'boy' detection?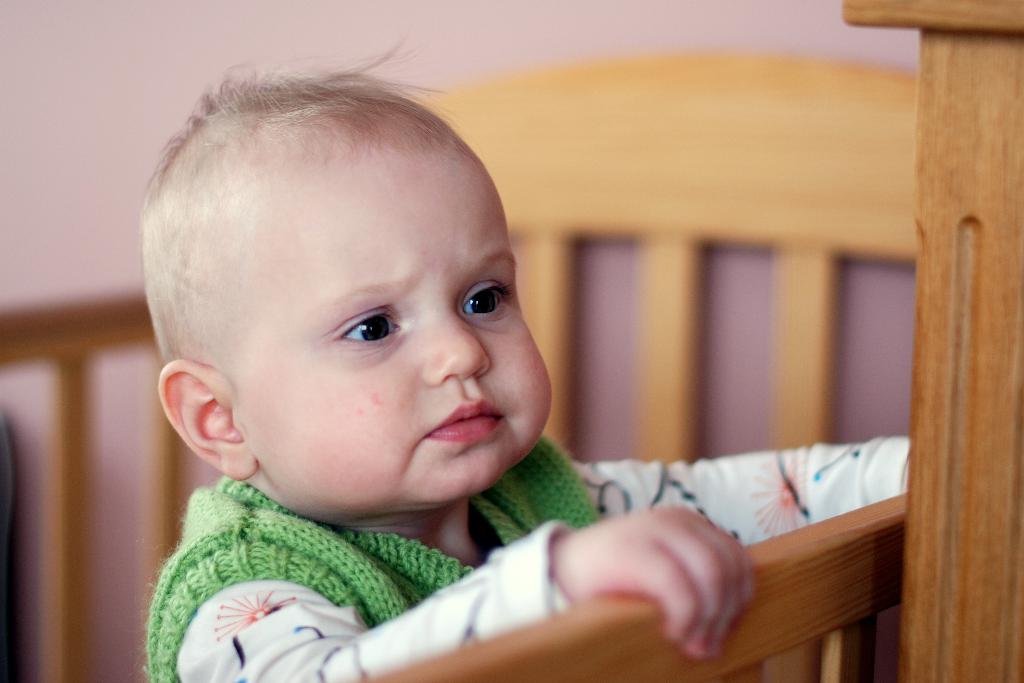
detection(139, 47, 950, 682)
